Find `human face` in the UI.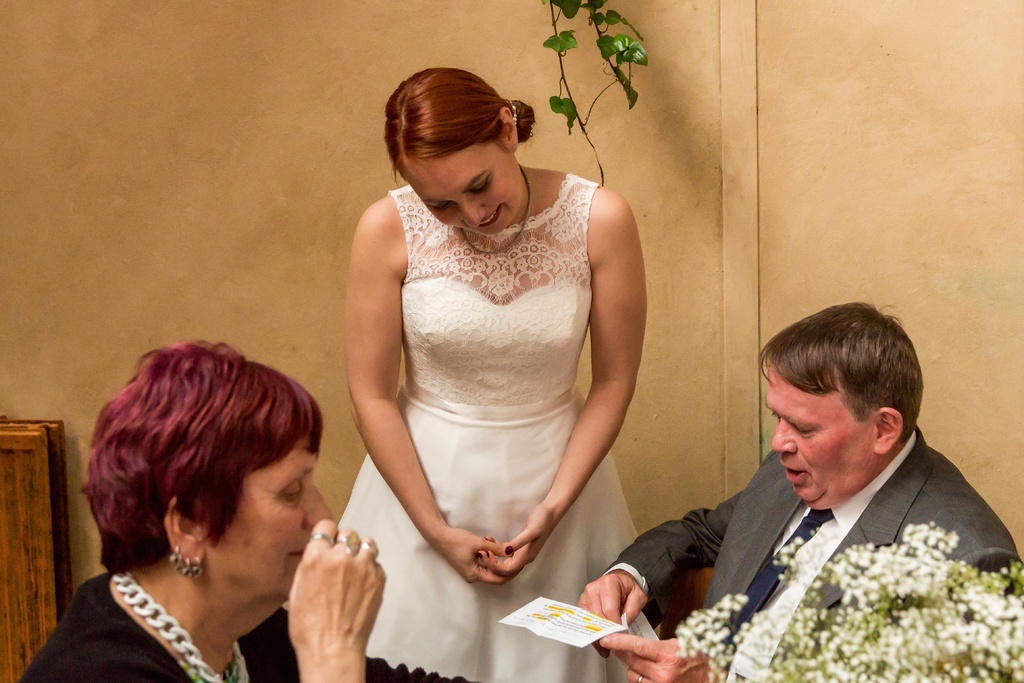
UI element at [left=202, top=436, right=334, bottom=598].
